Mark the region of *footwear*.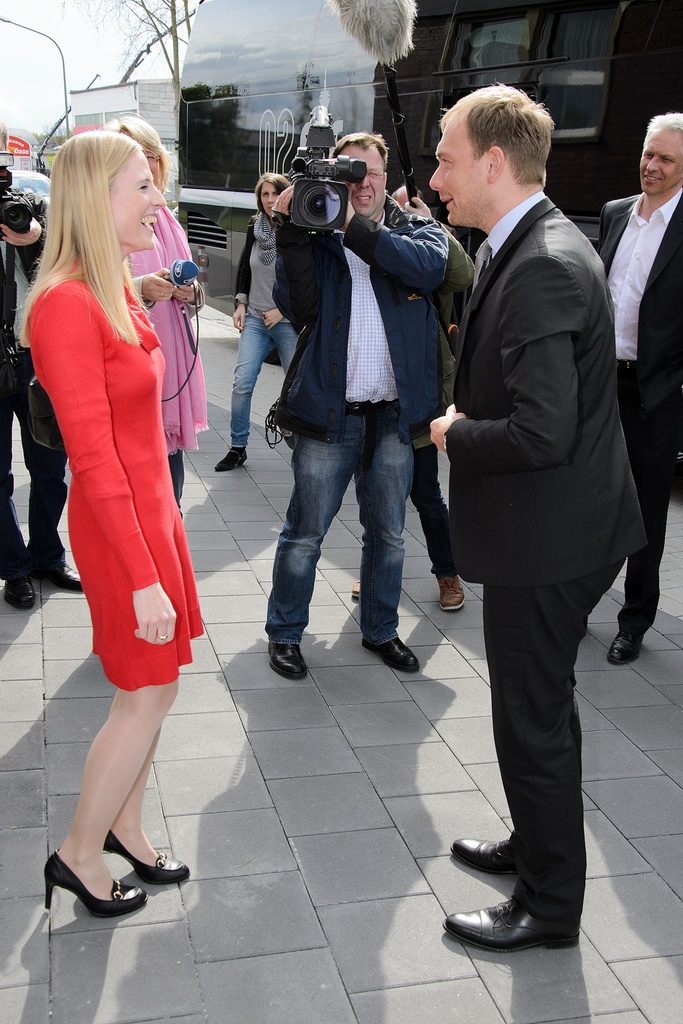
Region: detection(616, 615, 651, 664).
